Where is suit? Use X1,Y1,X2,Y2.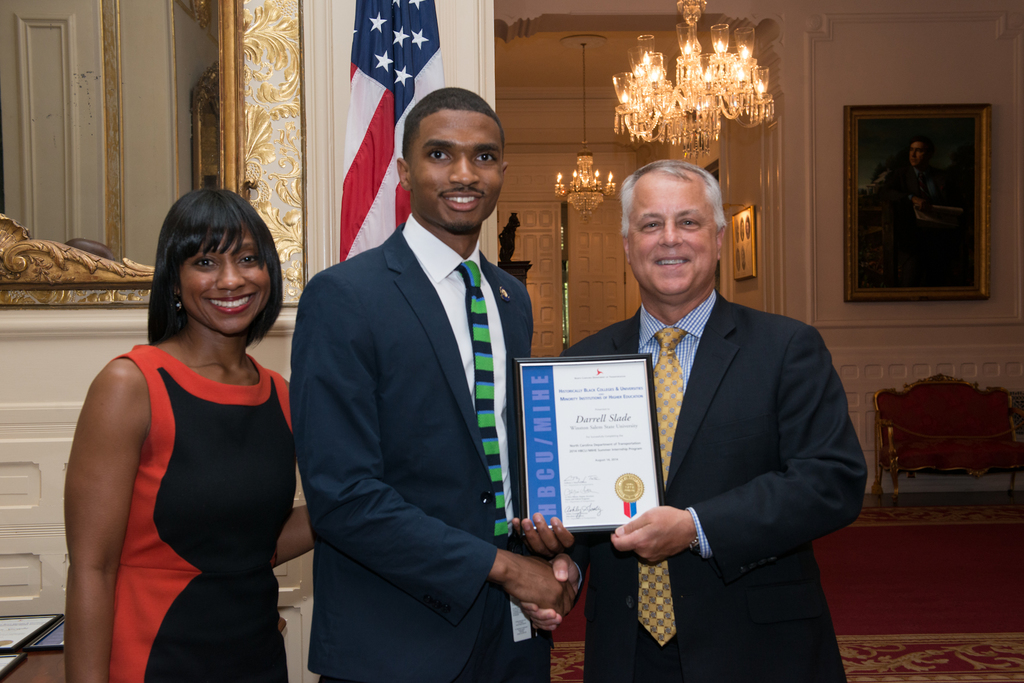
550,289,868,682.
